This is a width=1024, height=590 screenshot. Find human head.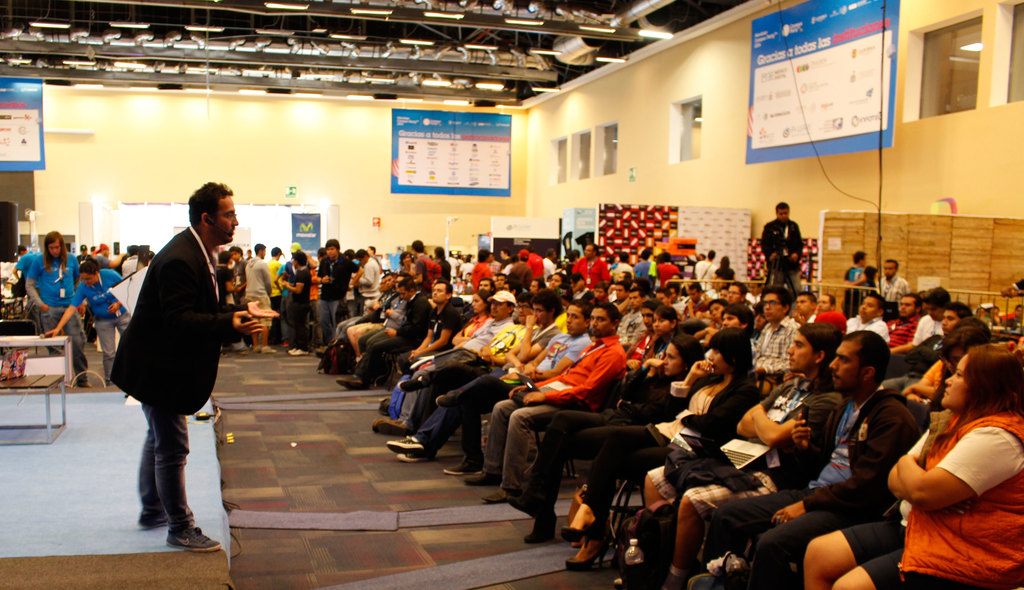
Bounding box: region(649, 284, 673, 305).
